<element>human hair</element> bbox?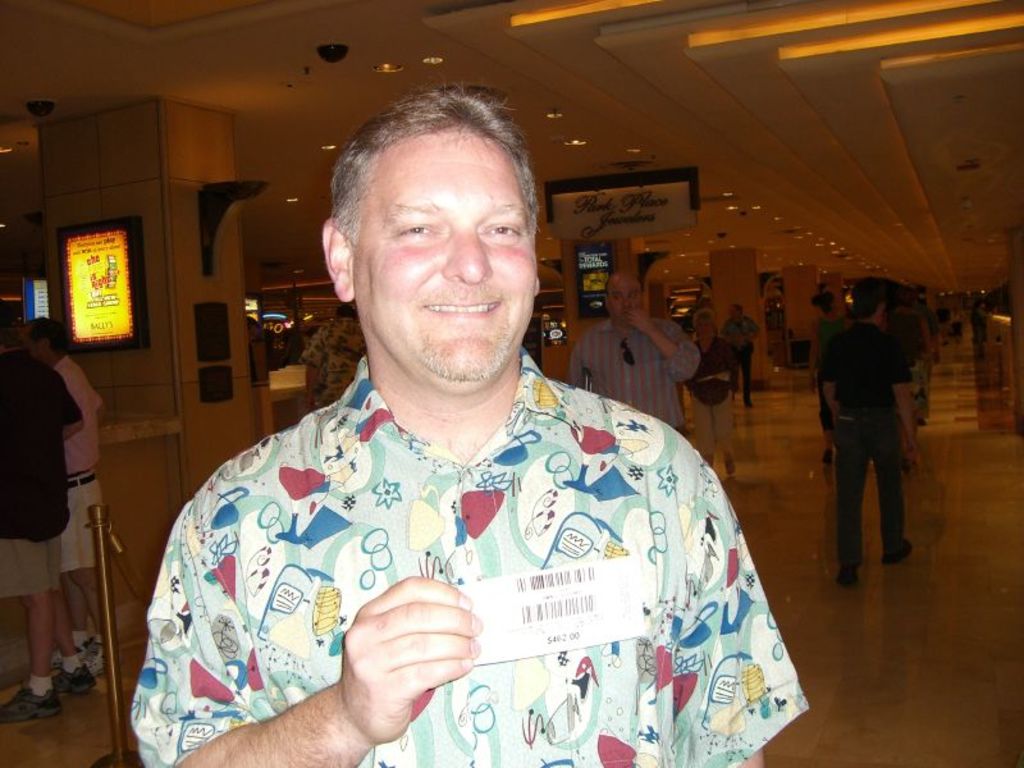
x1=22, y1=311, x2=74, y2=357
